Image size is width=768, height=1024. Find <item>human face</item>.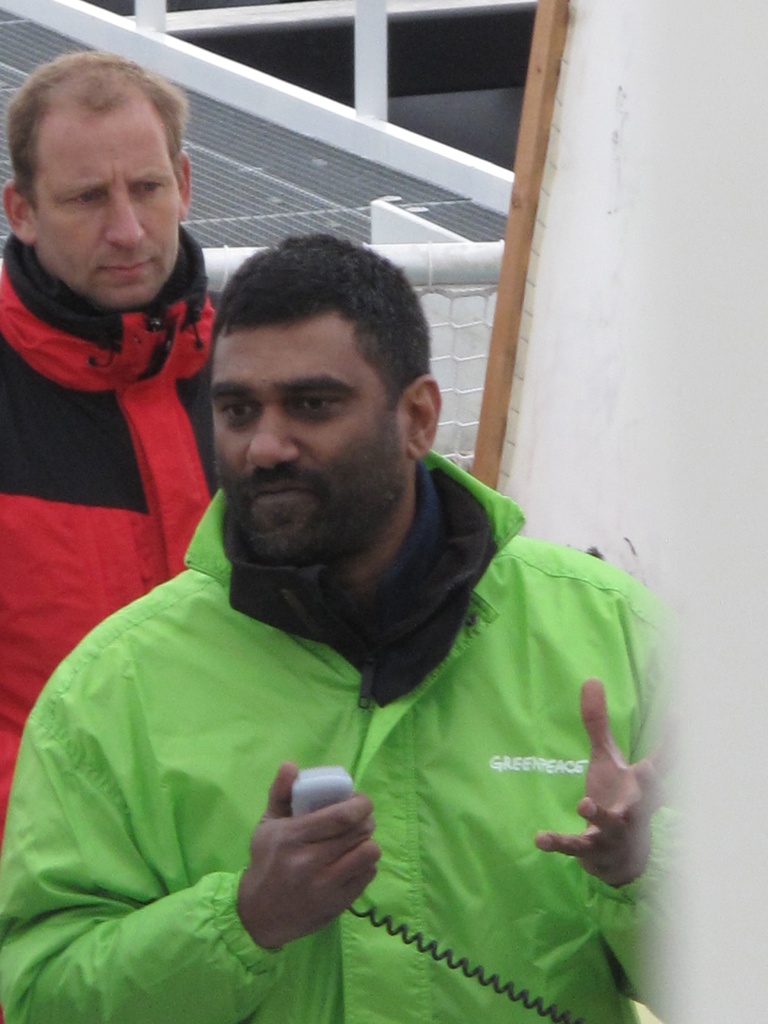
[left=40, top=87, right=171, bottom=309].
